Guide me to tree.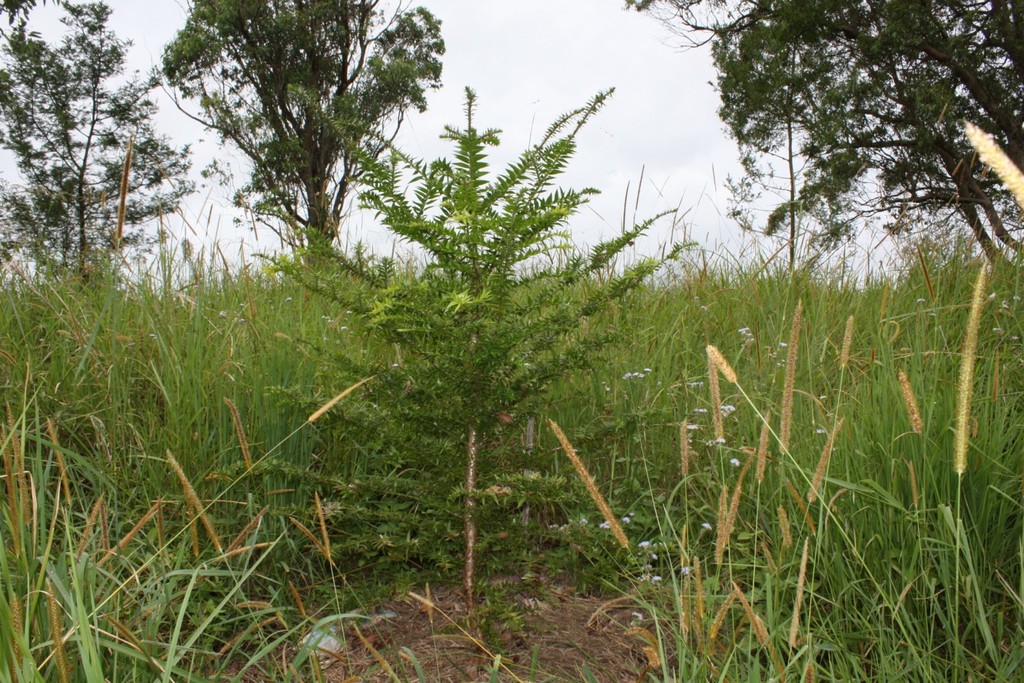
Guidance: (0, 0, 203, 282).
